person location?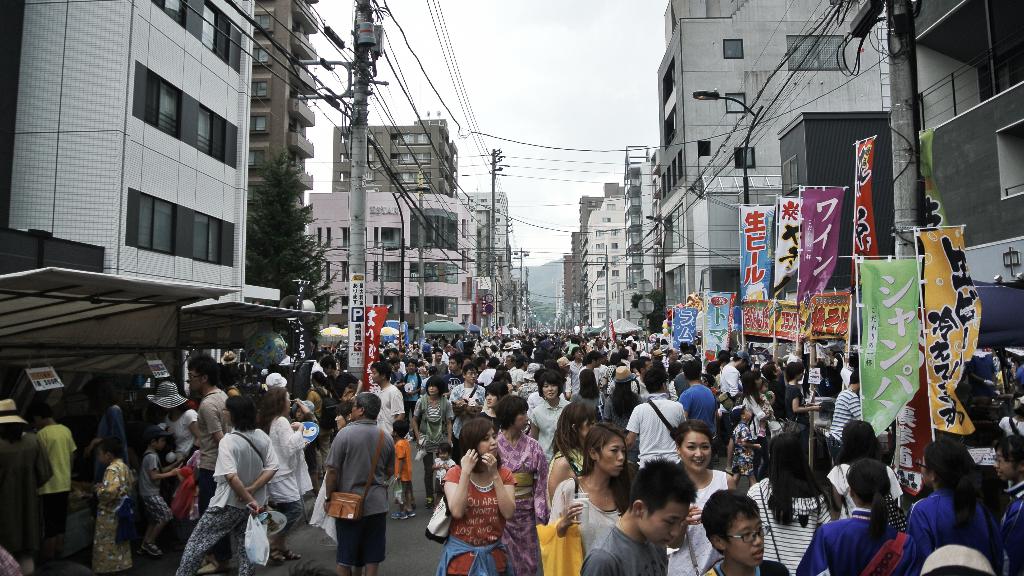
bbox=[30, 412, 73, 553]
